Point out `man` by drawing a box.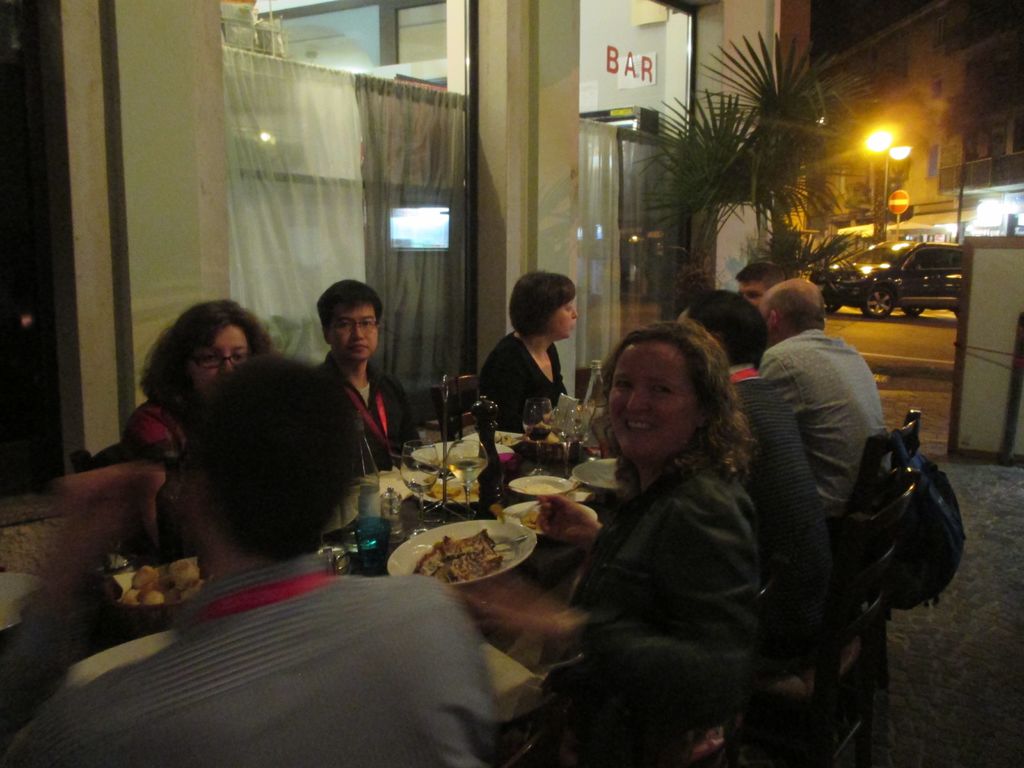
box(0, 353, 502, 767).
